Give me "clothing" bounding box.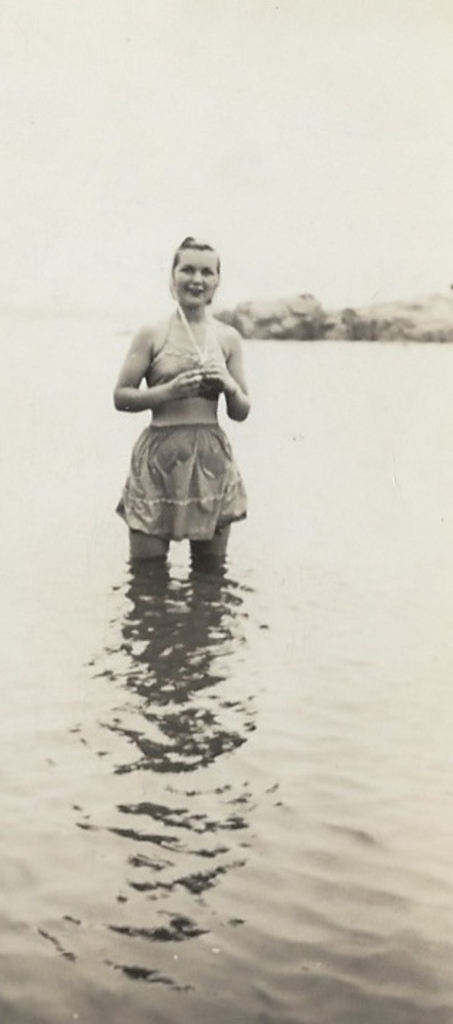
BBox(111, 272, 254, 544).
